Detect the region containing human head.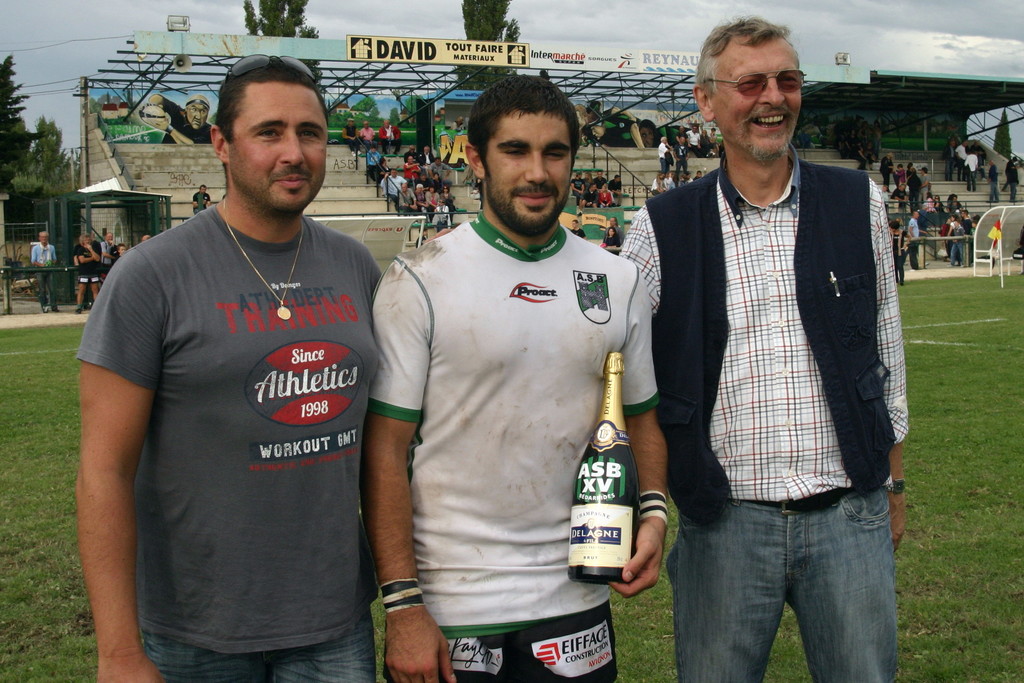
104 233 113 243.
